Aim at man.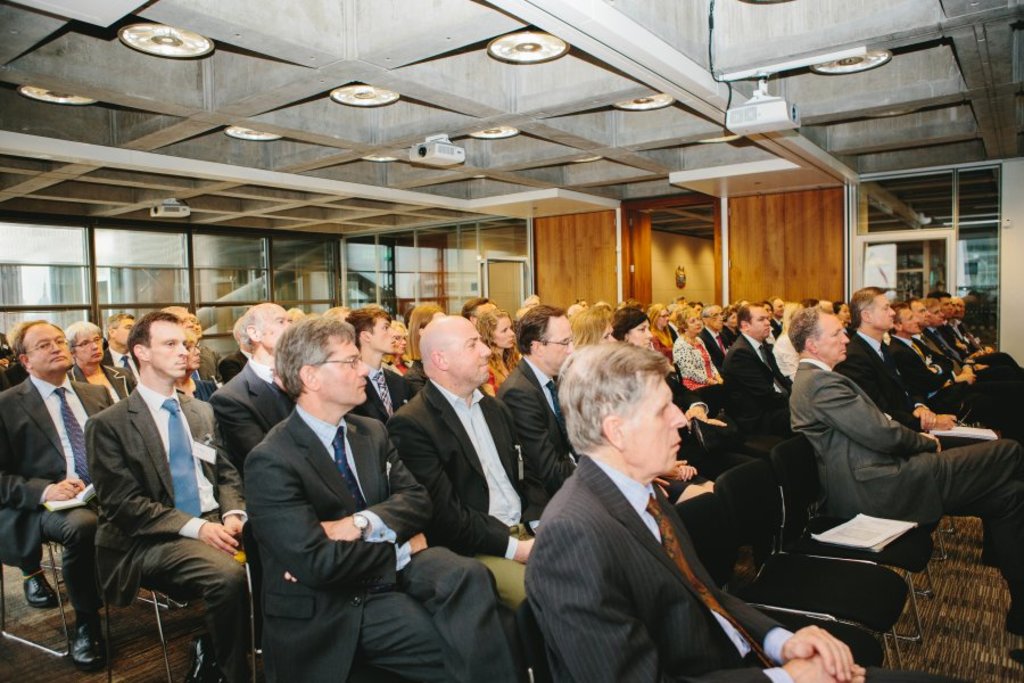
Aimed at [left=387, top=315, right=559, bottom=632].
